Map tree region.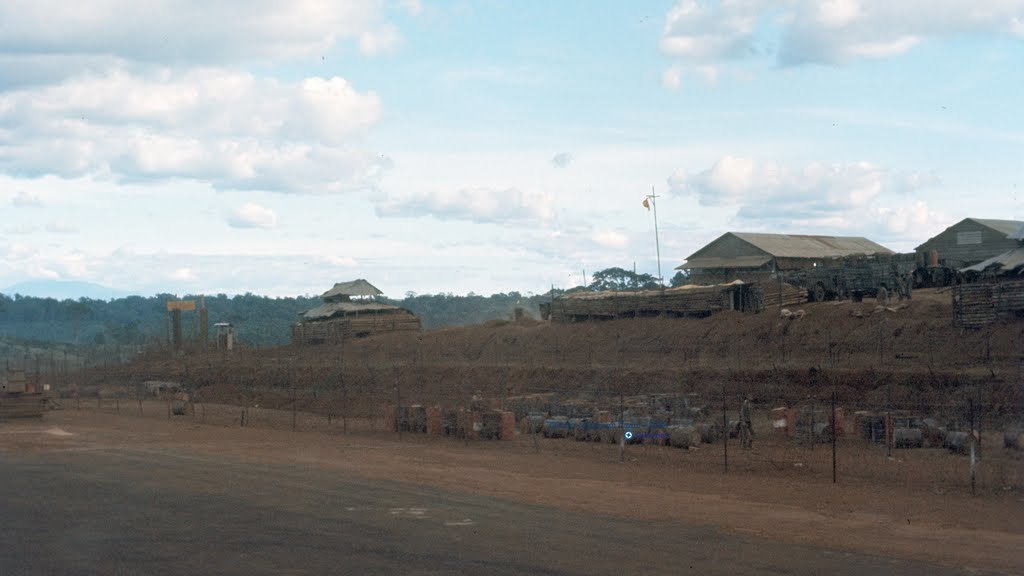
Mapped to <box>589,266,668,295</box>.
